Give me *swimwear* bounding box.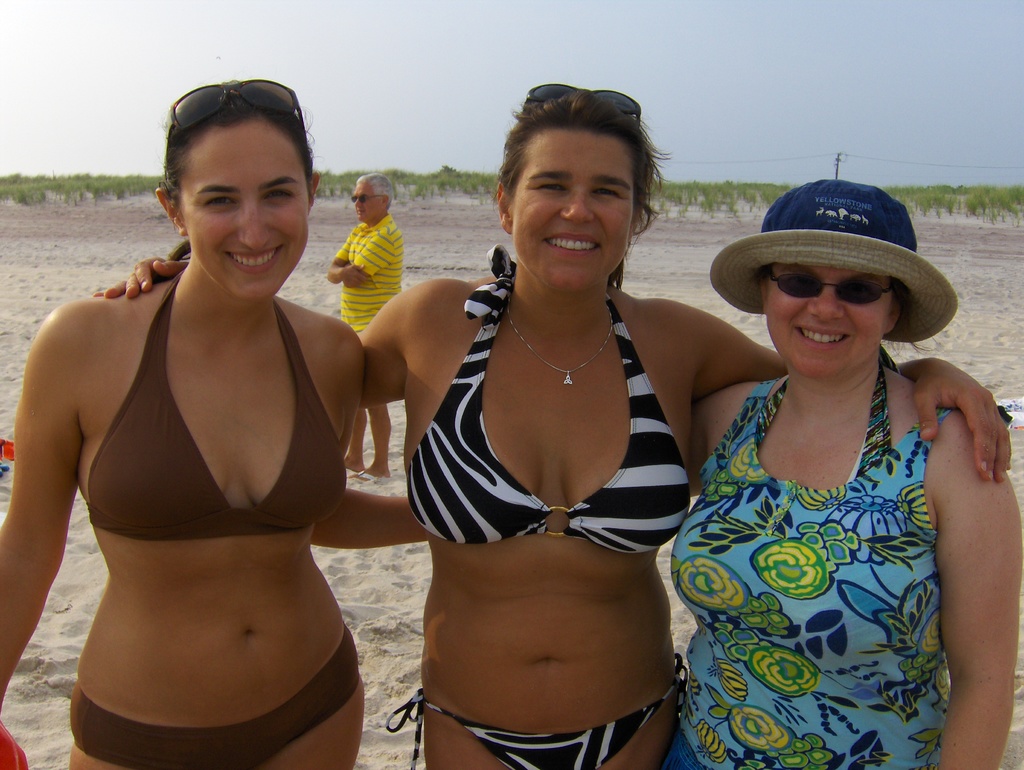
locate(406, 243, 689, 545).
